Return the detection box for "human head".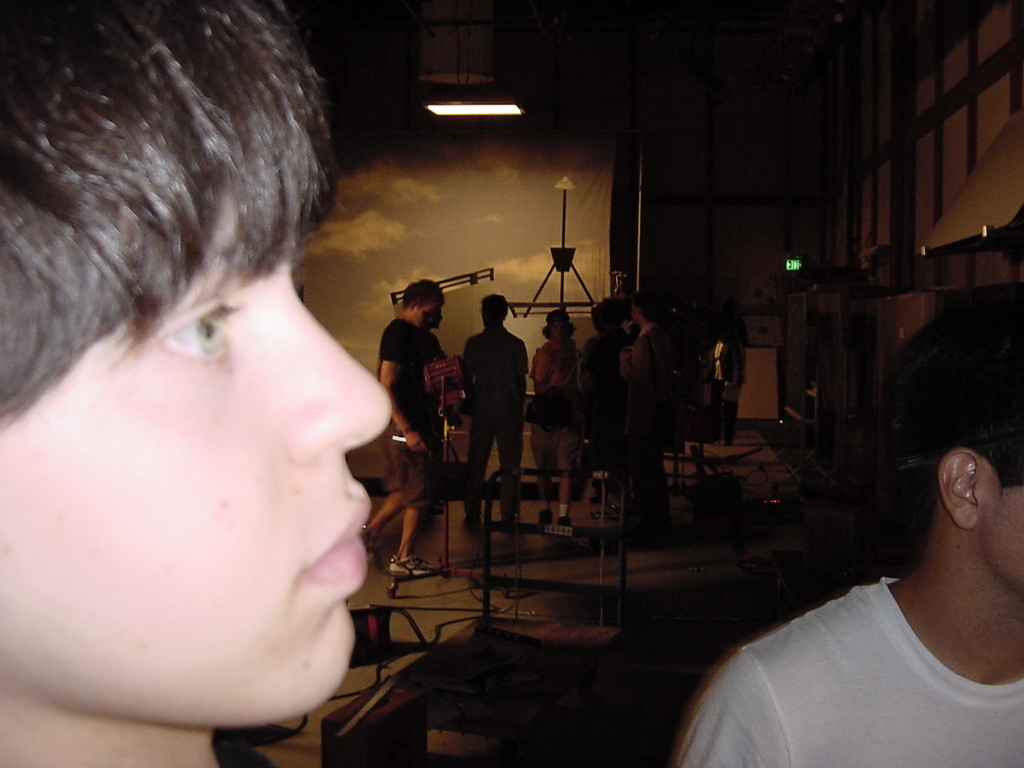
select_region(634, 292, 661, 325).
